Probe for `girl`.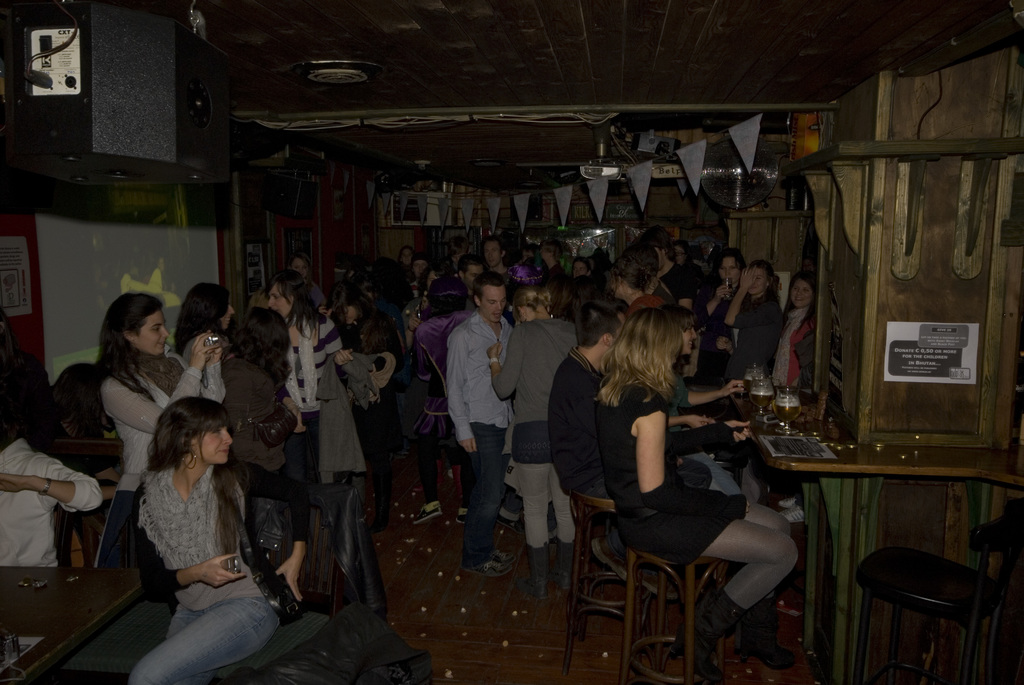
Probe result: {"x1": 262, "y1": 267, "x2": 366, "y2": 528}.
